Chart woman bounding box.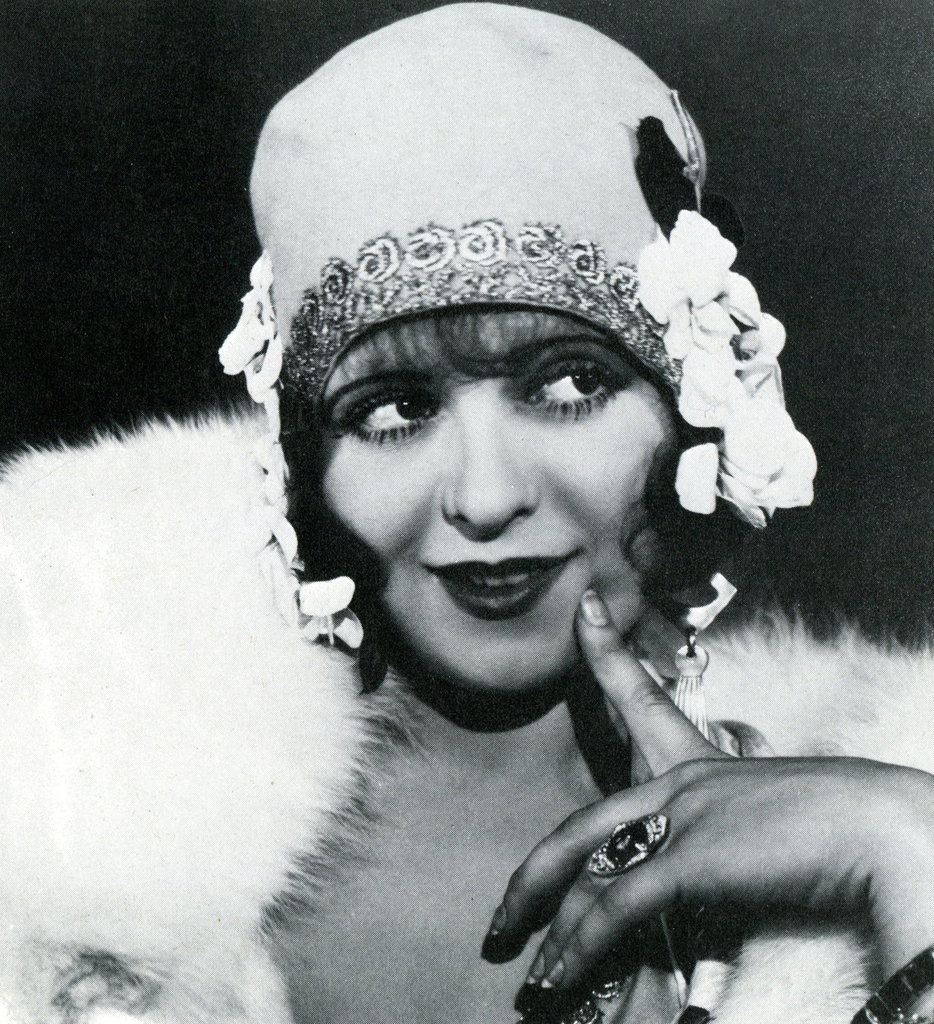
Charted: <bbox>19, 36, 889, 998</bbox>.
